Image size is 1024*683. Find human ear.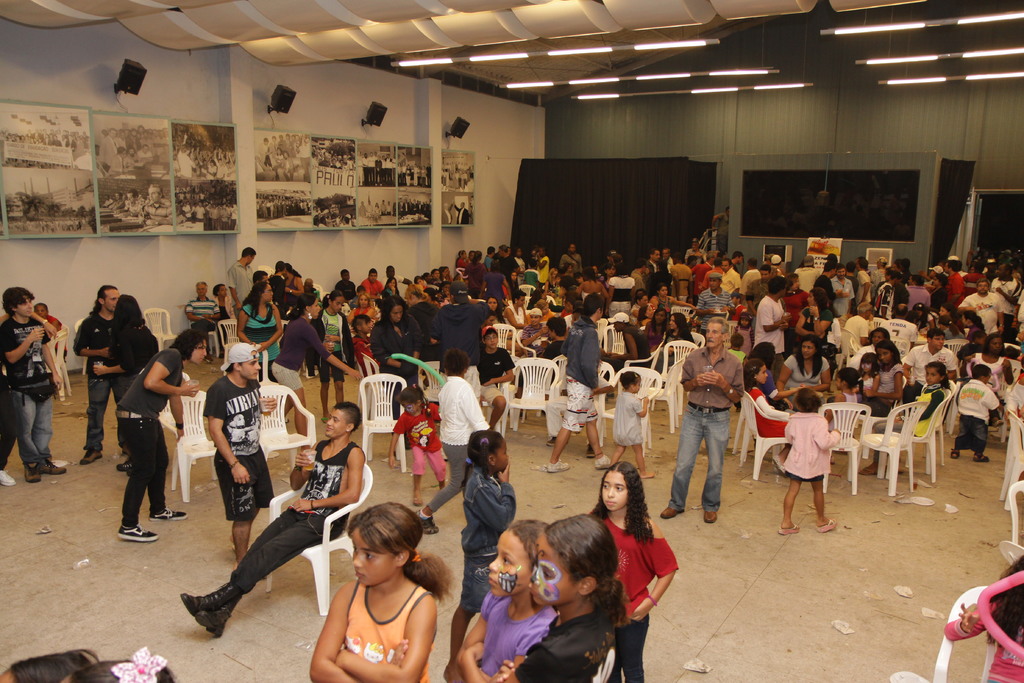
bbox(10, 304, 17, 309).
